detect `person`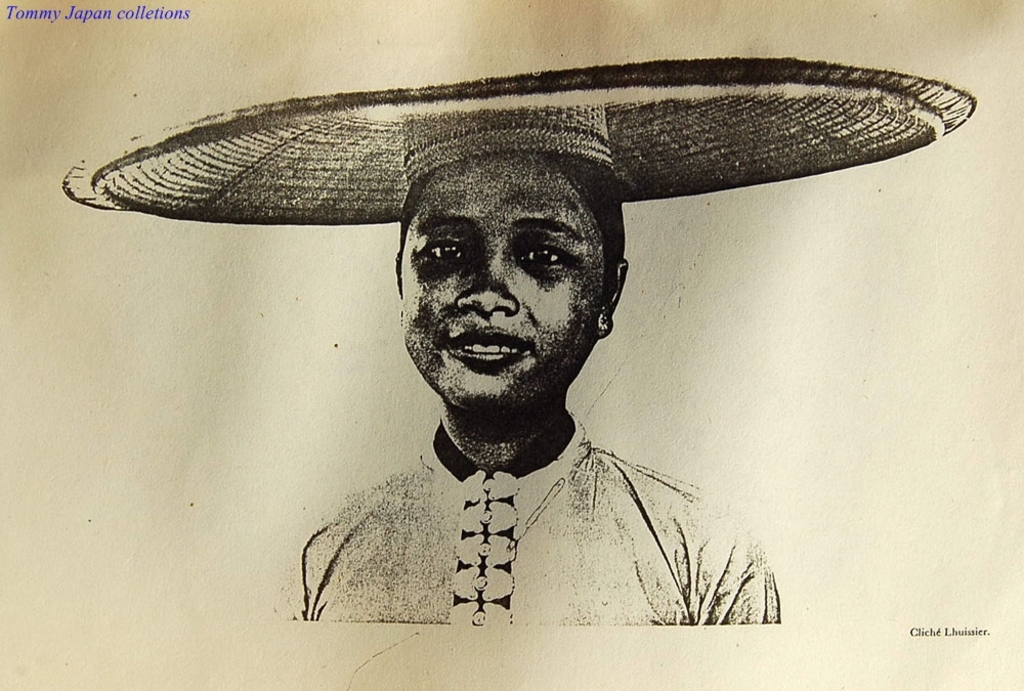
x1=66 y1=57 x2=978 y2=620
